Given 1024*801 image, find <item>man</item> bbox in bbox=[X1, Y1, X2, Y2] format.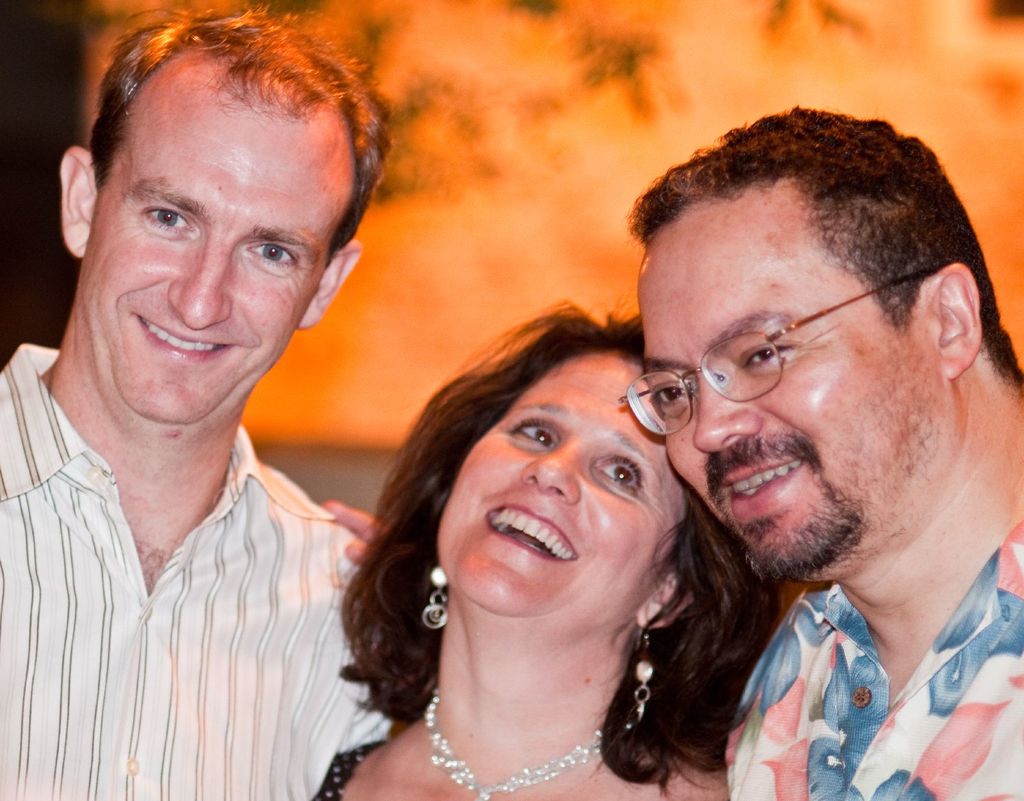
bbox=[623, 100, 1023, 800].
